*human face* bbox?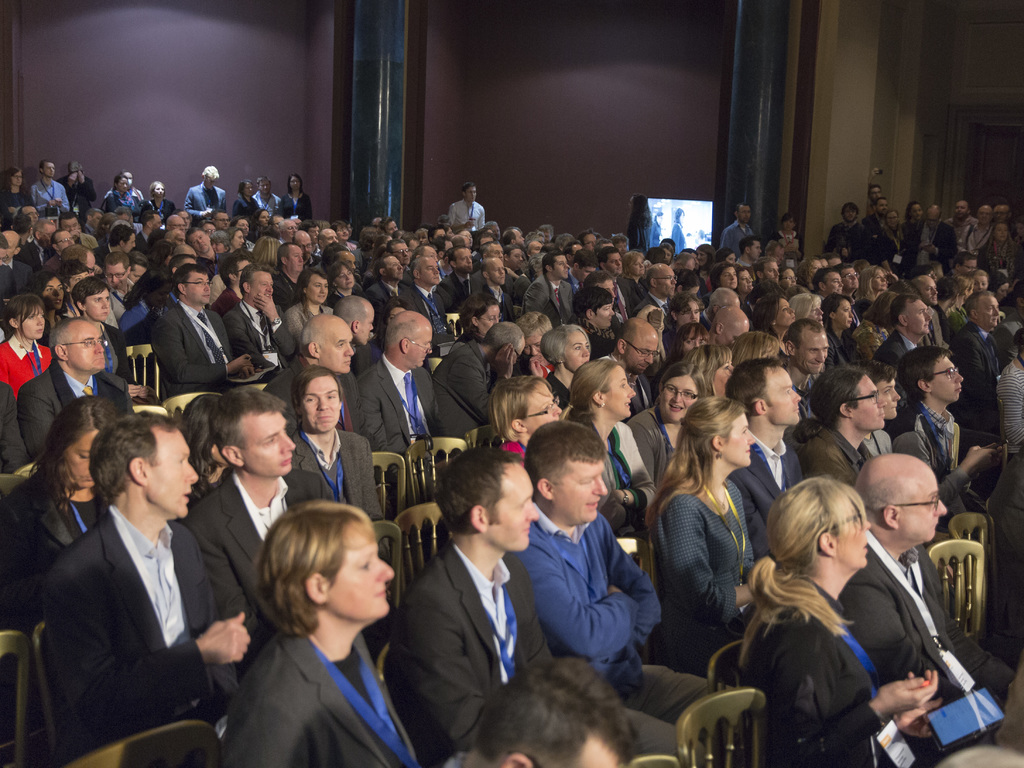
crop(603, 364, 637, 420)
